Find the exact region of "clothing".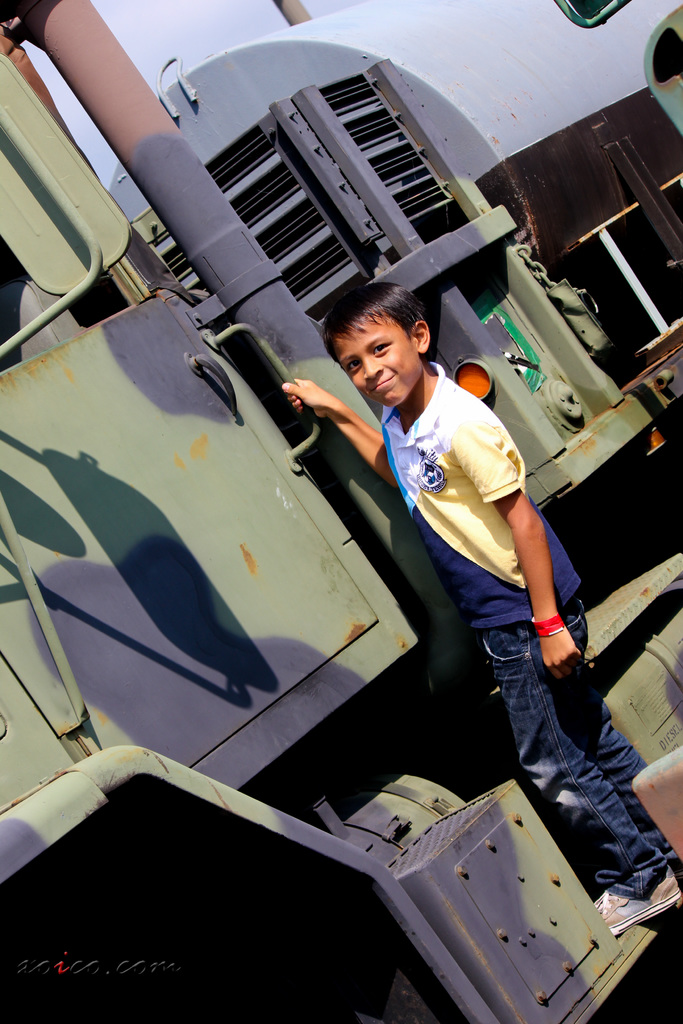
Exact region: bbox=(379, 346, 682, 931).
